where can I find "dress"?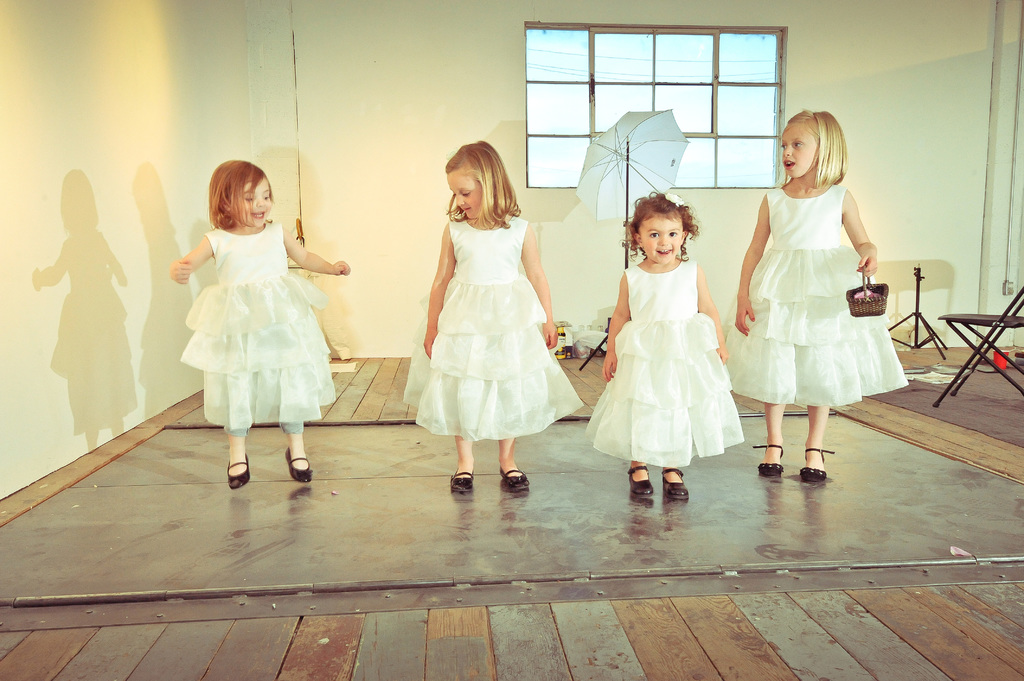
You can find it at {"left": 400, "top": 211, "right": 585, "bottom": 438}.
